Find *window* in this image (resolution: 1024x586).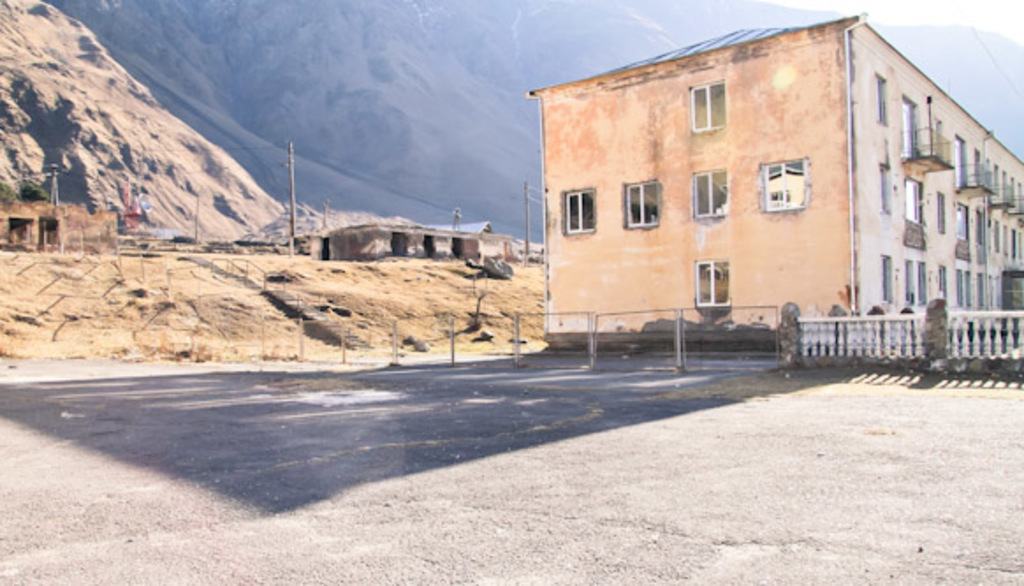
region(691, 167, 728, 215).
